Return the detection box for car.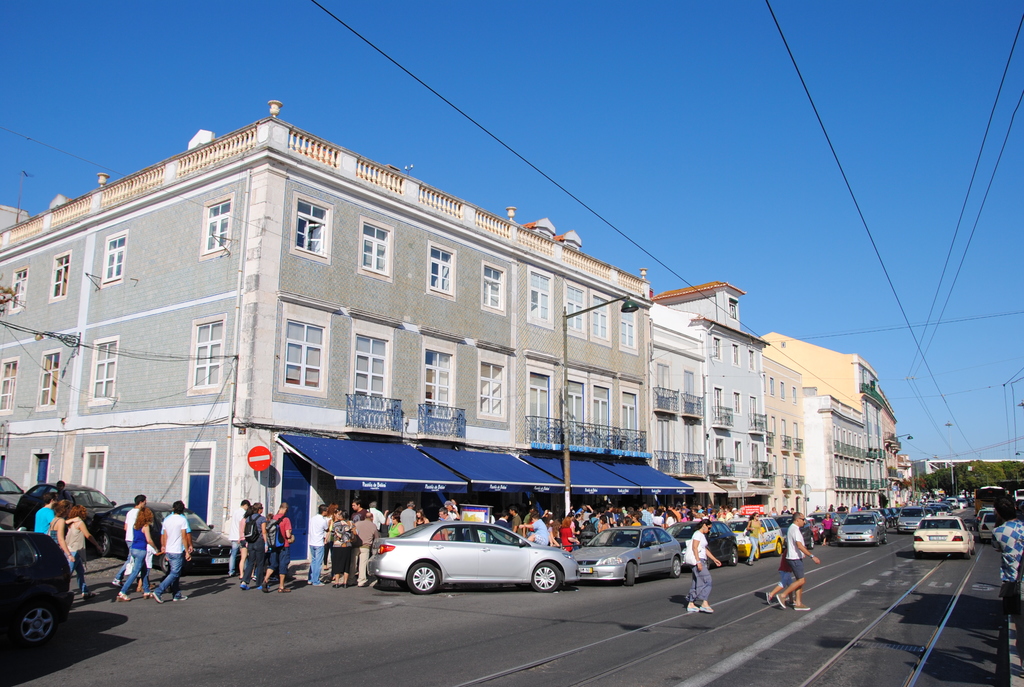
select_region(10, 477, 110, 537).
